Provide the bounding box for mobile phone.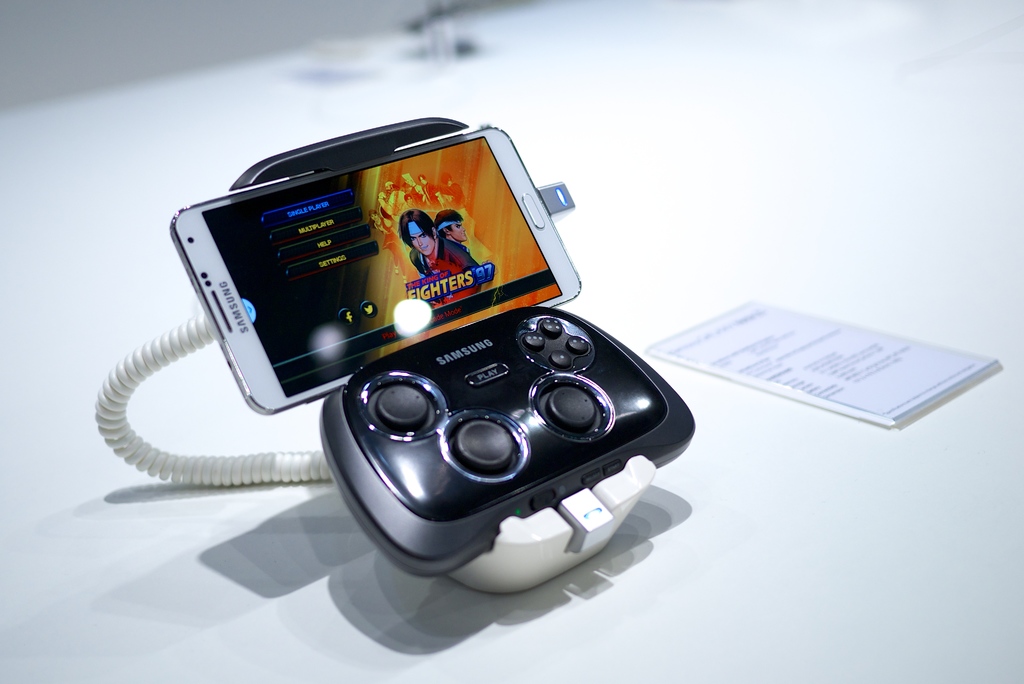
[170,126,587,418].
